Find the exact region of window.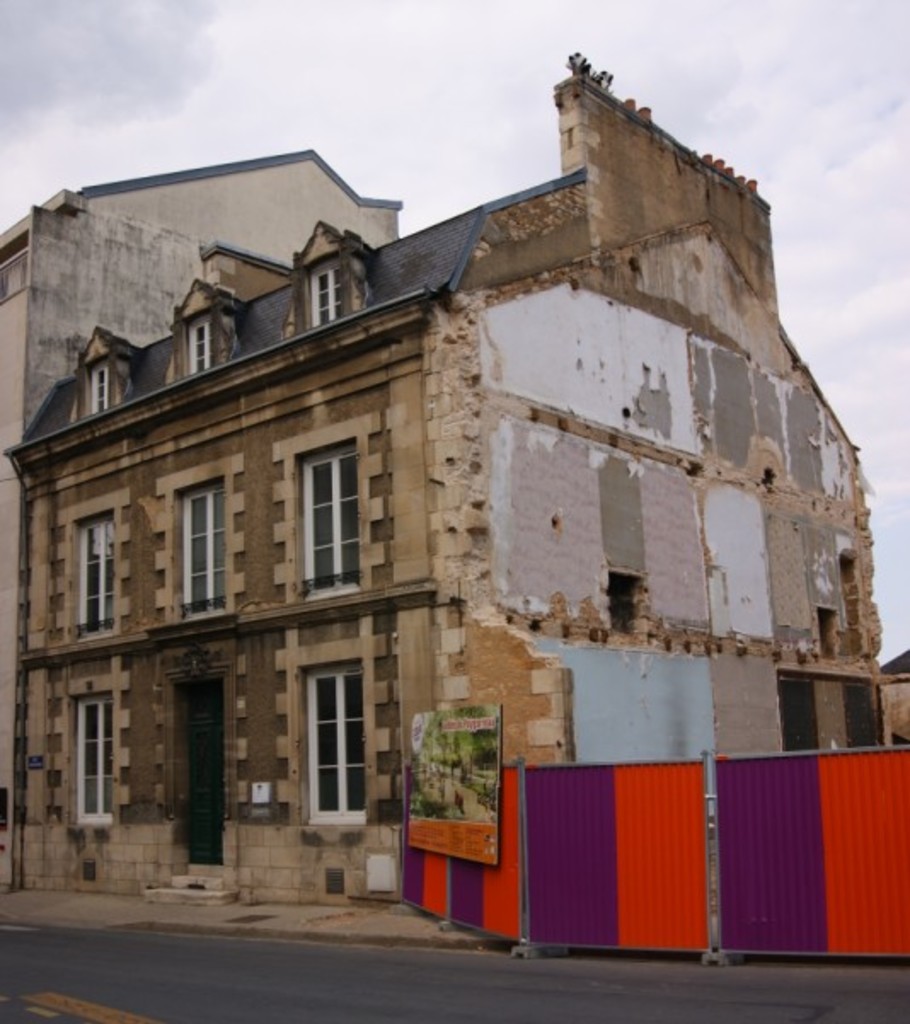
Exact region: [75,515,112,641].
